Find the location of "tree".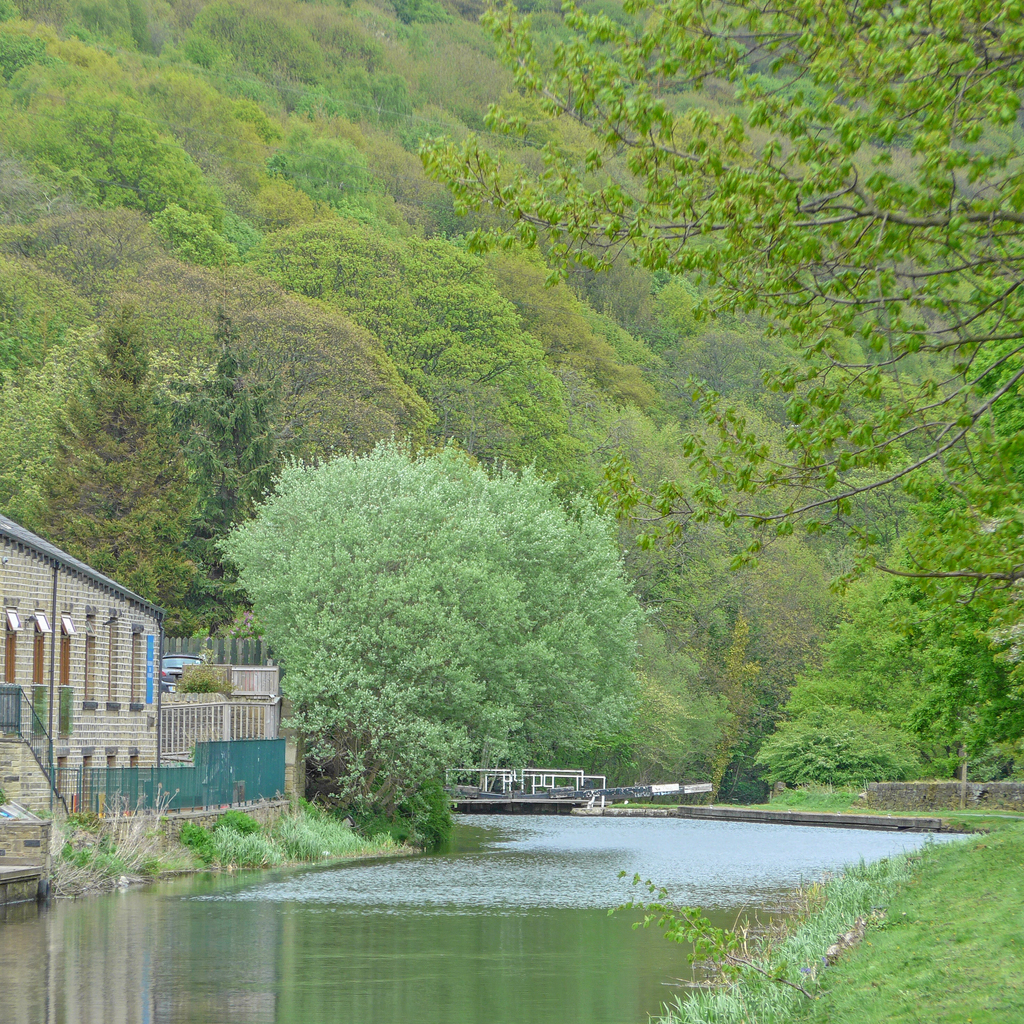
Location: (216,387,557,854).
